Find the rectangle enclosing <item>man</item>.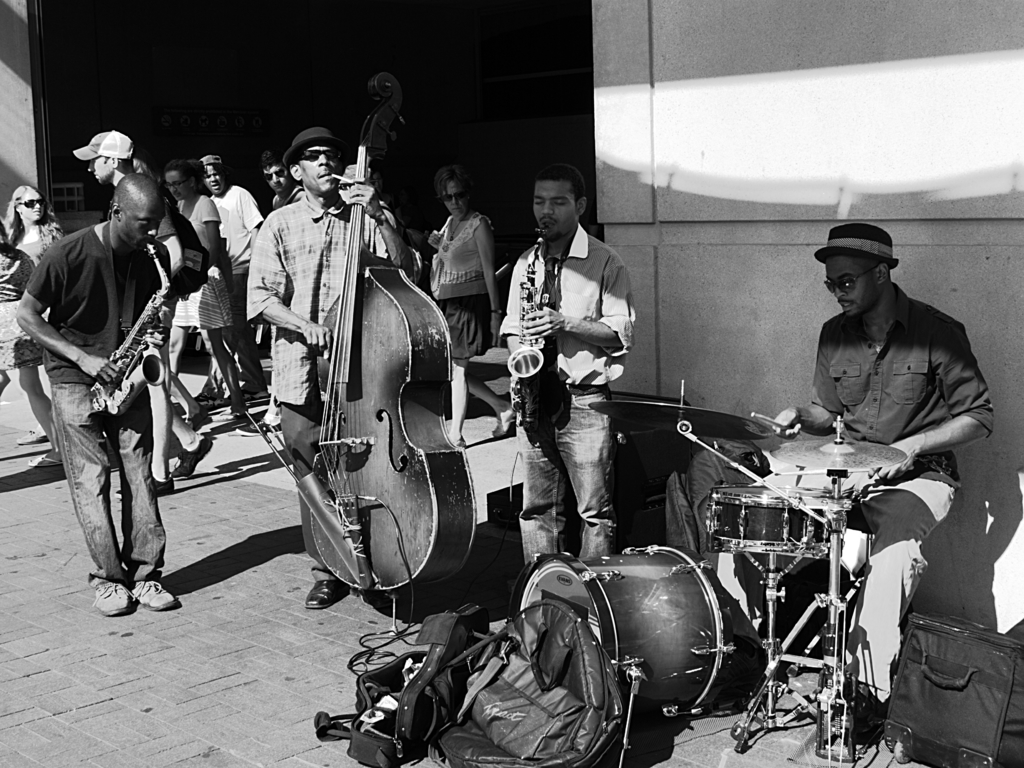
<box>75,126,214,508</box>.
